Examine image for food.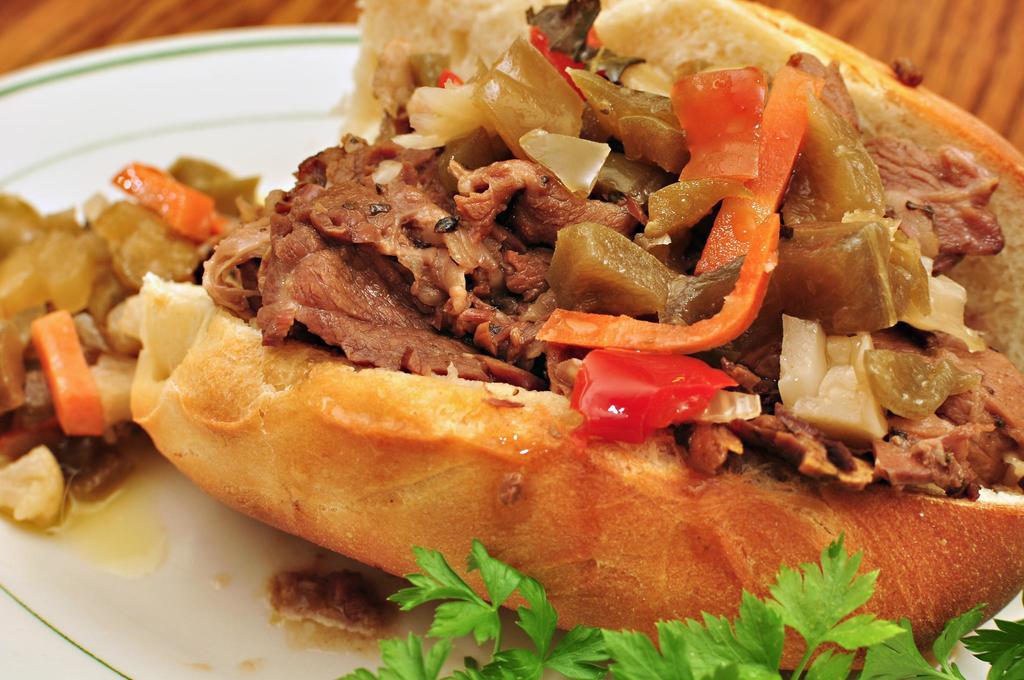
Examination result: bbox=(0, 0, 1023, 679).
